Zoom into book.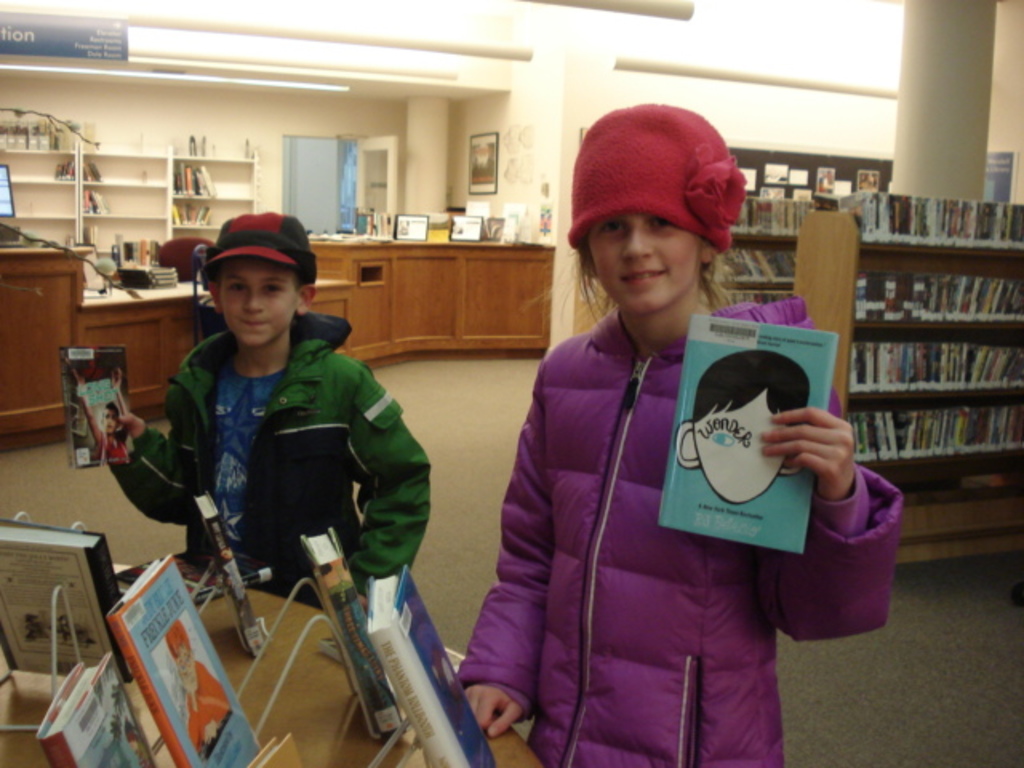
Zoom target: box(365, 557, 496, 766).
